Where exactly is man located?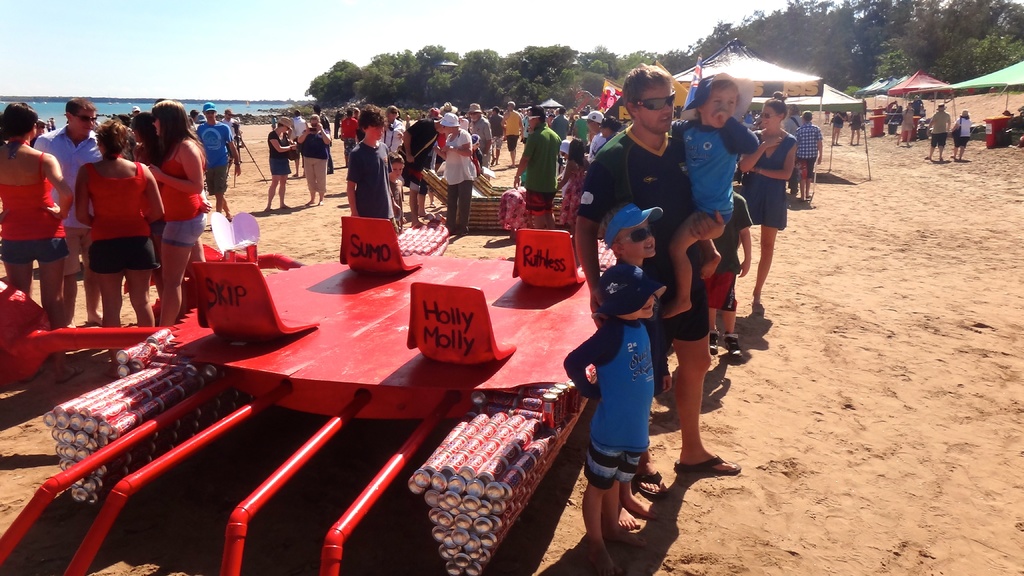
Its bounding box is x1=486, y1=104, x2=502, y2=166.
